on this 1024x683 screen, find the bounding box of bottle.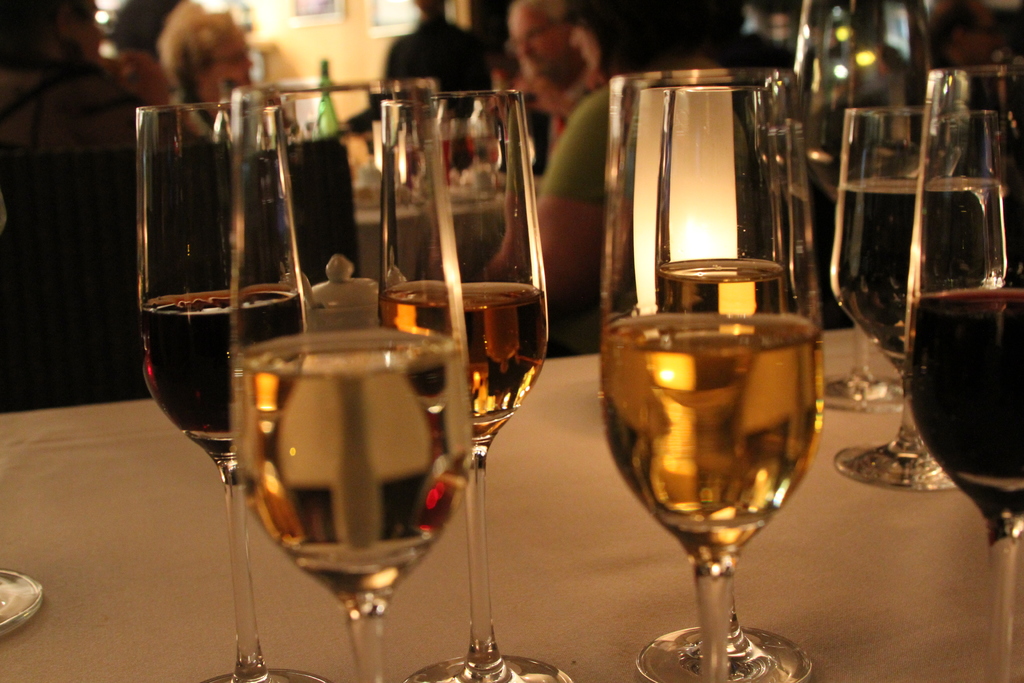
Bounding box: x1=866, y1=73, x2=1012, y2=570.
